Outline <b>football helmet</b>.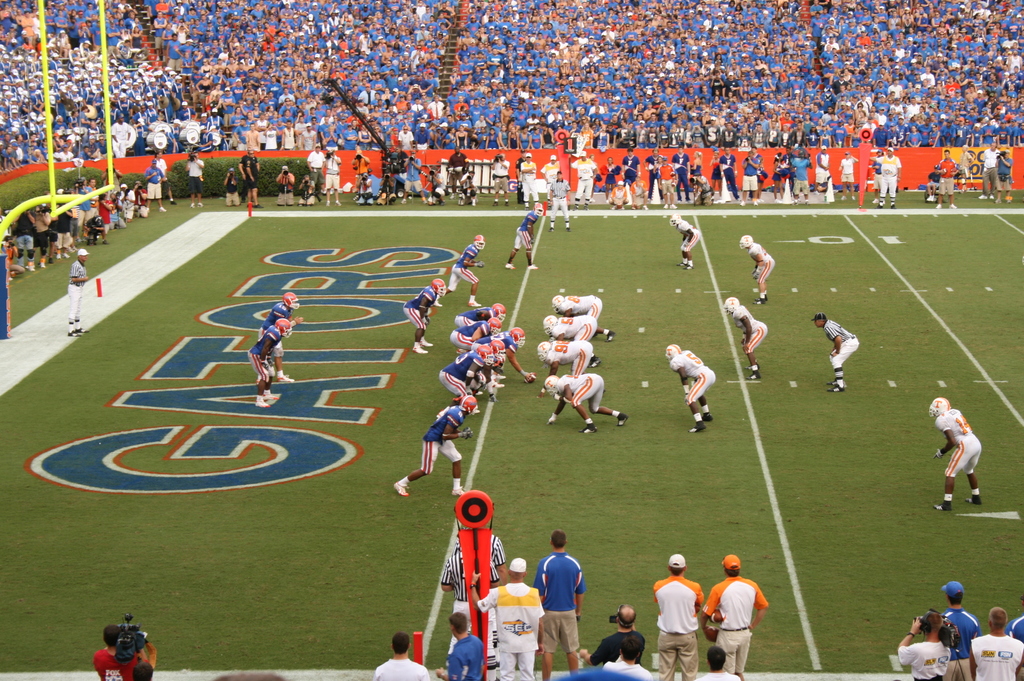
Outline: rect(283, 291, 299, 308).
